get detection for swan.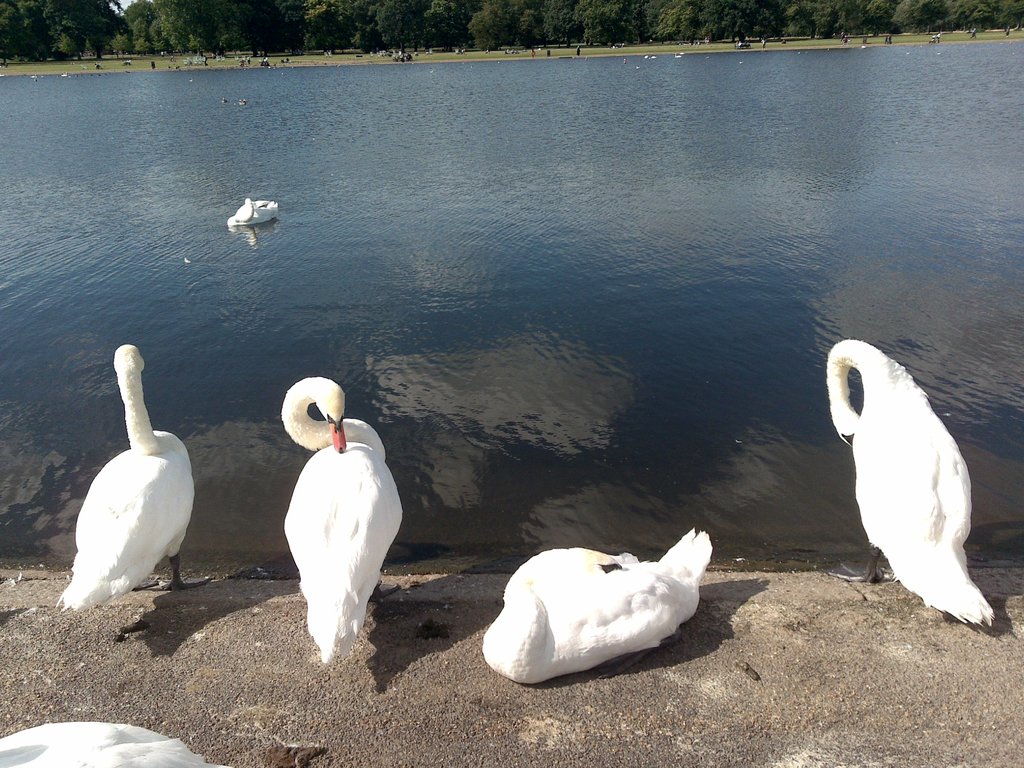
Detection: [left=221, top=97, right=227, bottom=102].
